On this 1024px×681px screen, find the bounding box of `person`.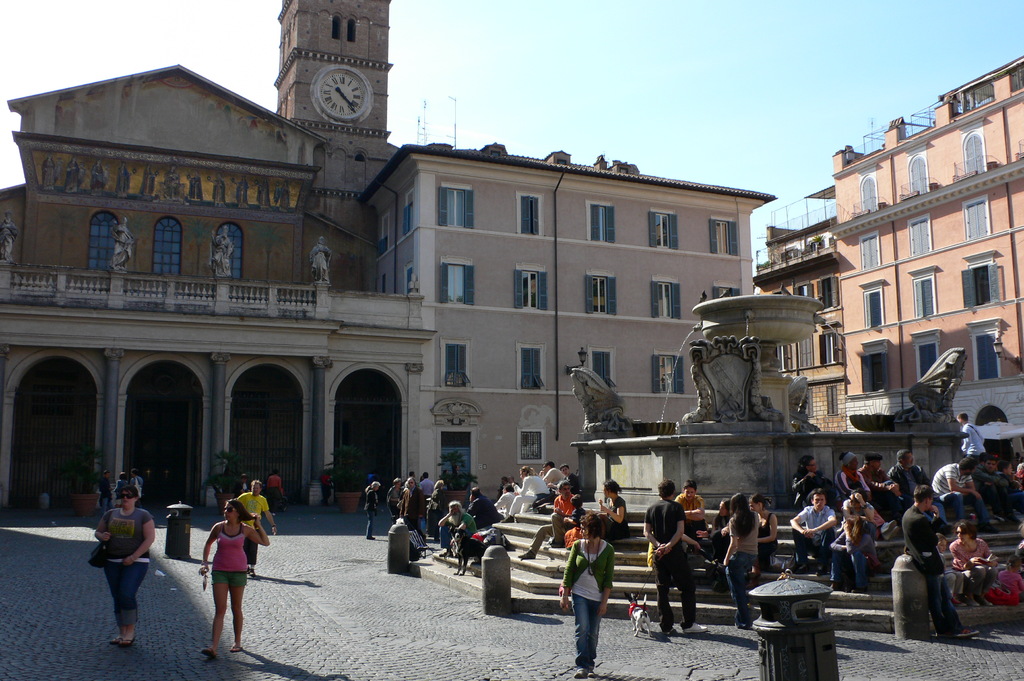
Bounding box: [709,499,732,544].
